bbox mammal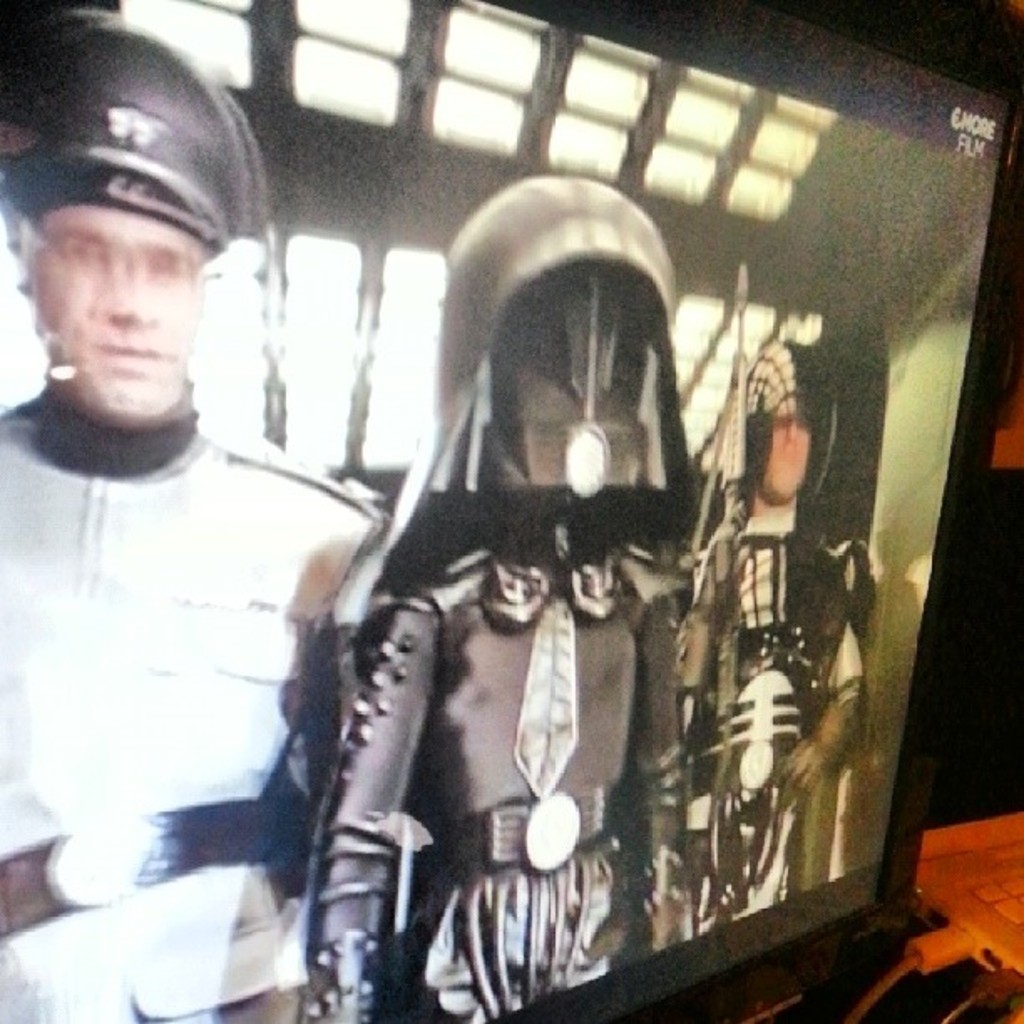
(left=666, top=326, right=868, bottom=930)
